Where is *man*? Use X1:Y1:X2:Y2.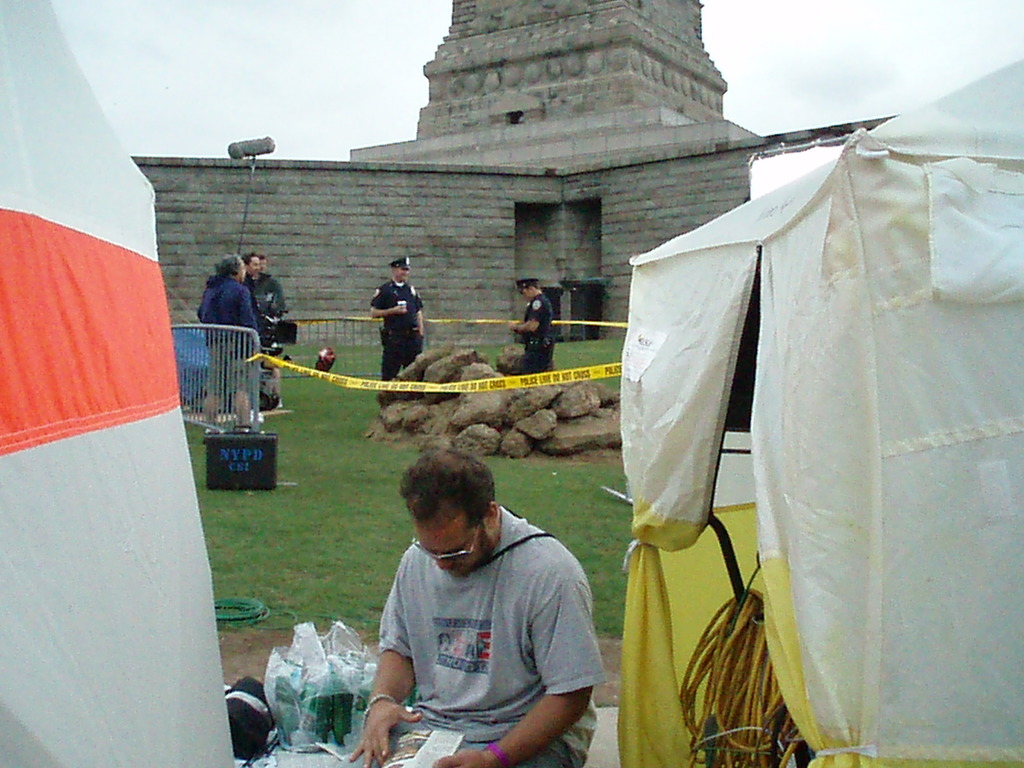
259:246:293:408.
